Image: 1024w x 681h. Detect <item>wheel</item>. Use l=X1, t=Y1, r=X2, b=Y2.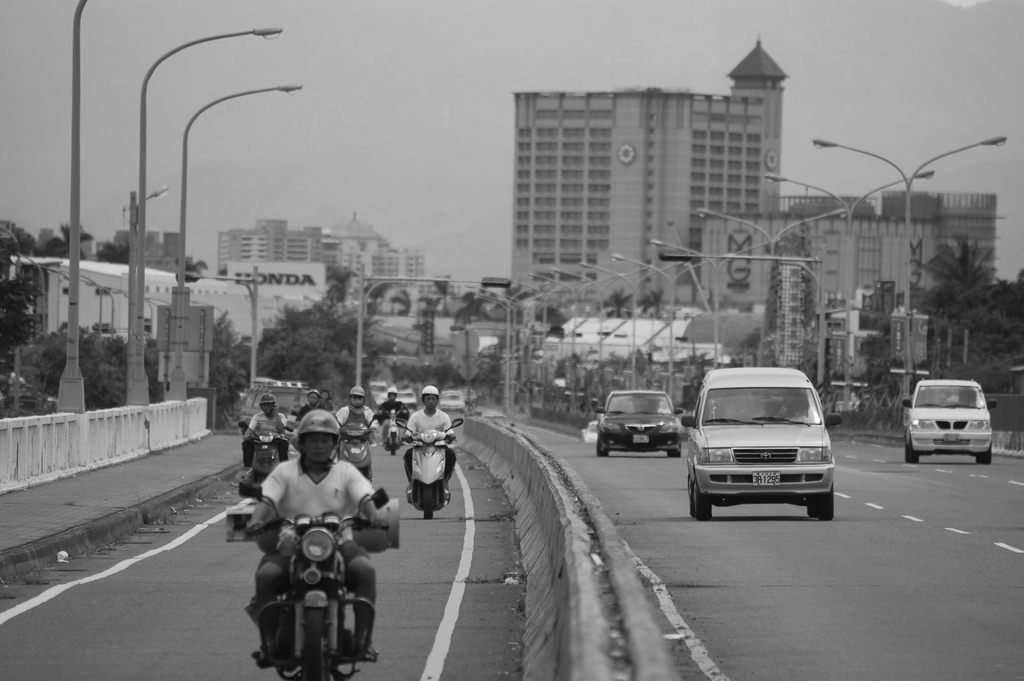
l=305, t=606, r=324, b=680.
